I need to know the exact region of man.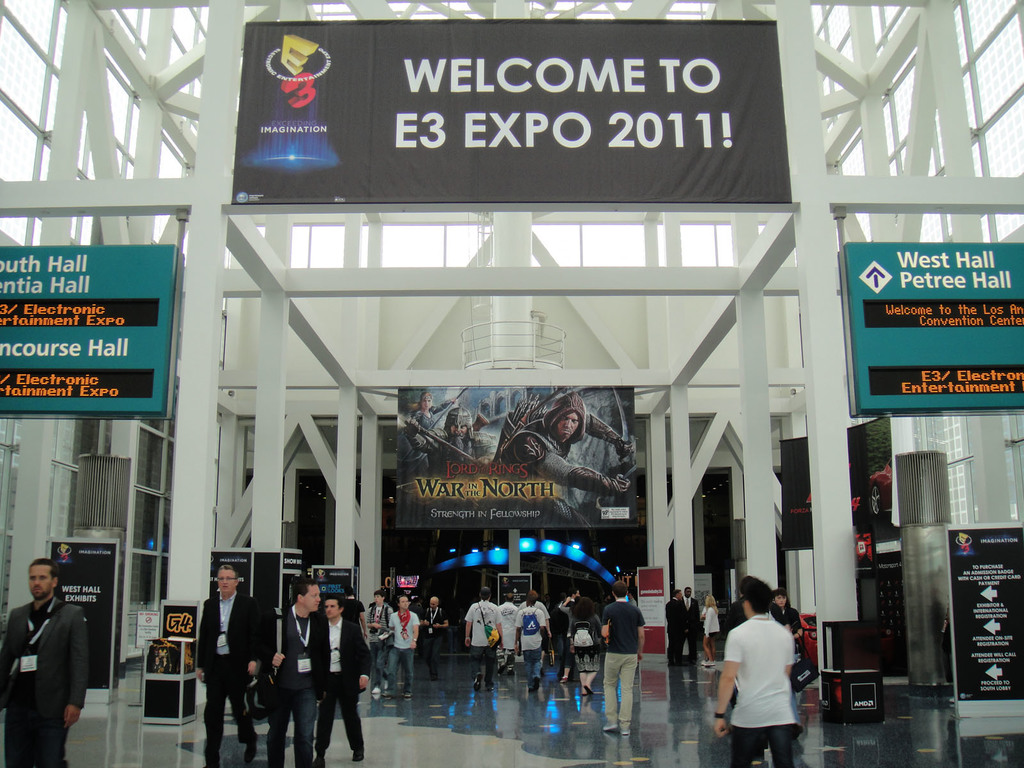
Region: left=193, top=554, right=267, bottom=767.
